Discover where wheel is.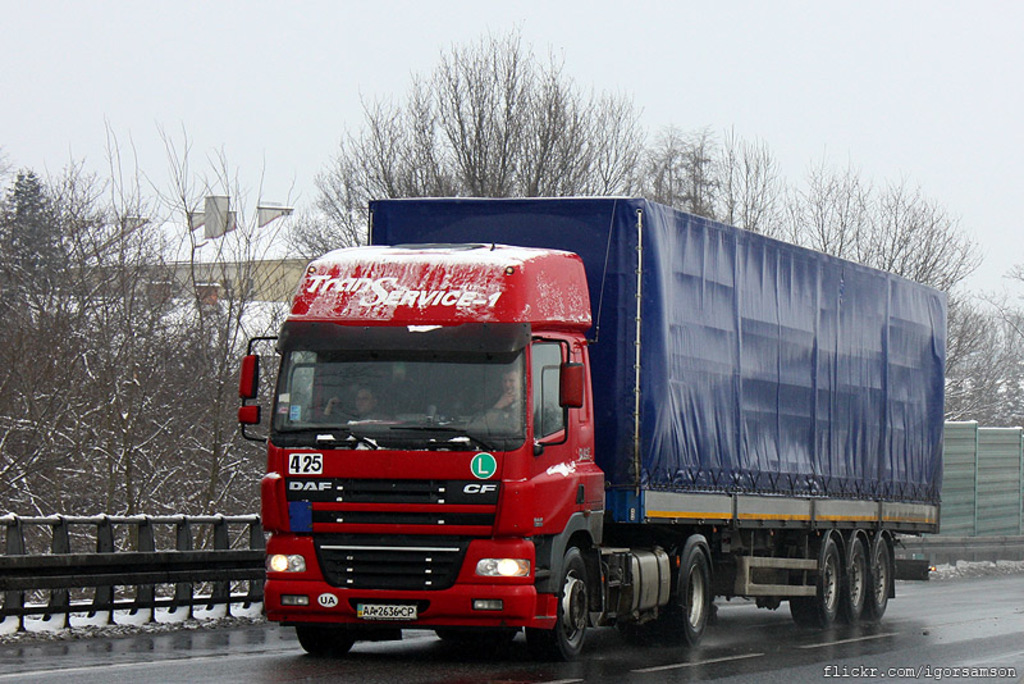
Discovered at bbox(289, 621, 360, 656).
